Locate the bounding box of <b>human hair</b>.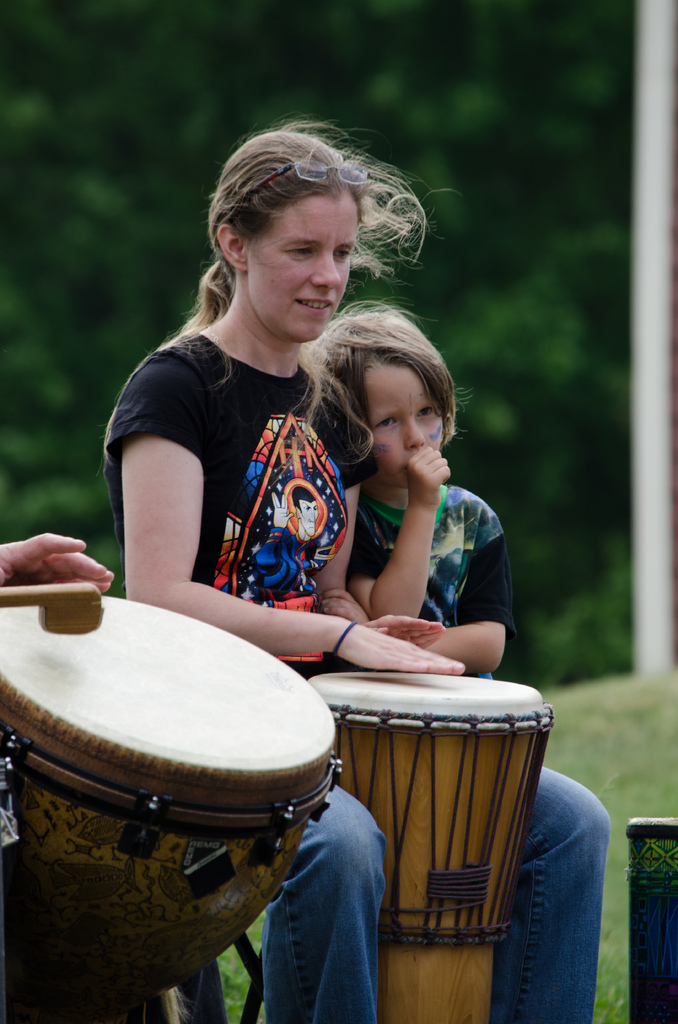
Bounding box: (x1=177, y1=116, x2=408, y2=390).
